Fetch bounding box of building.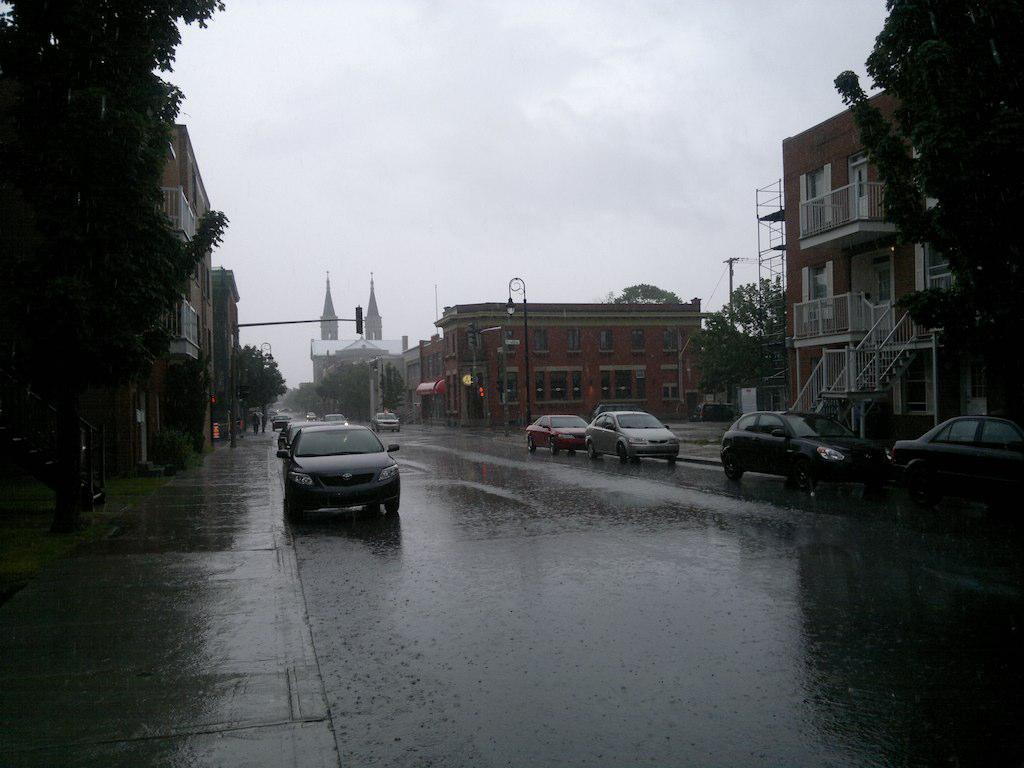
Bbox: Rect(426, 332, 442, 416).
